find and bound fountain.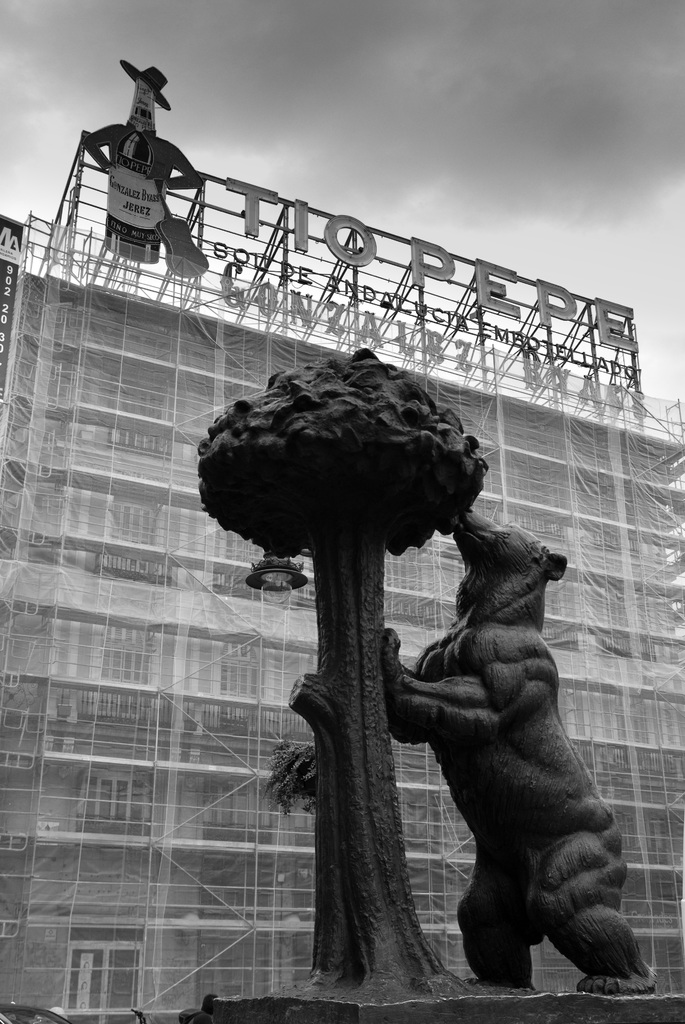
Bound: [left=187, top=335, right=671, bottom=1017].
